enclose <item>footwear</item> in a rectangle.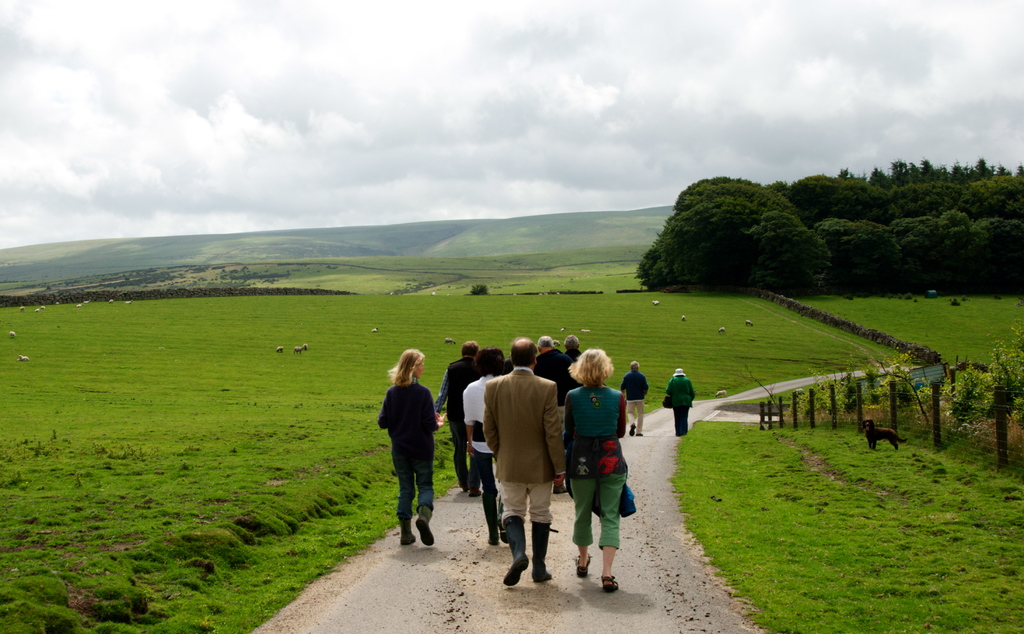
{"x1": 630, "y1": 423, "x2": 635, "y2": 435}.
